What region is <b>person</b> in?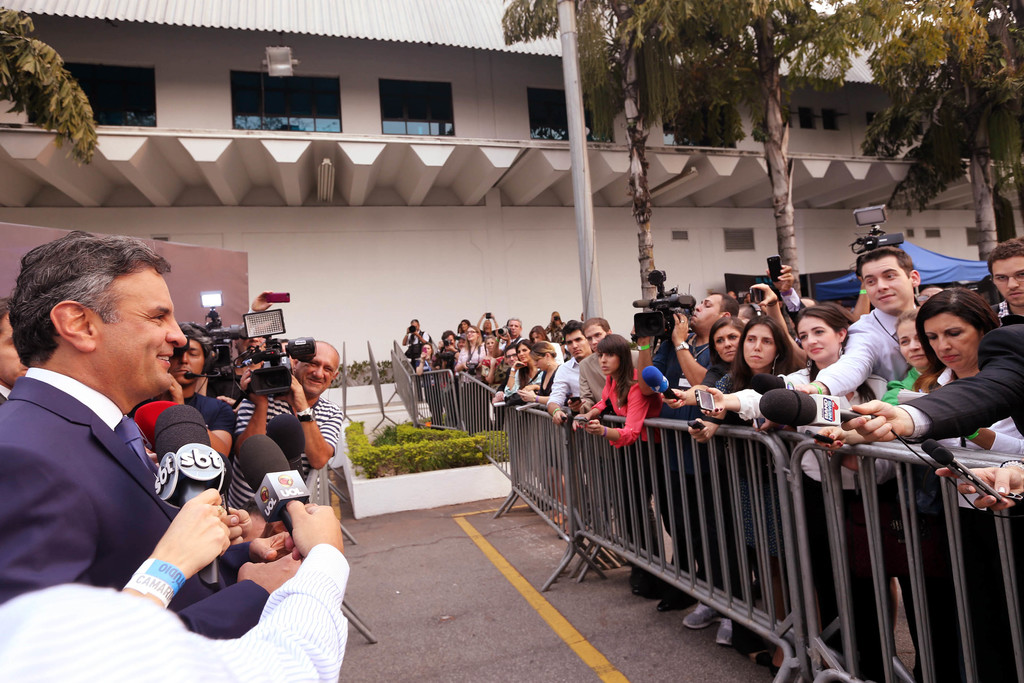
417, 340, 437, 413.
